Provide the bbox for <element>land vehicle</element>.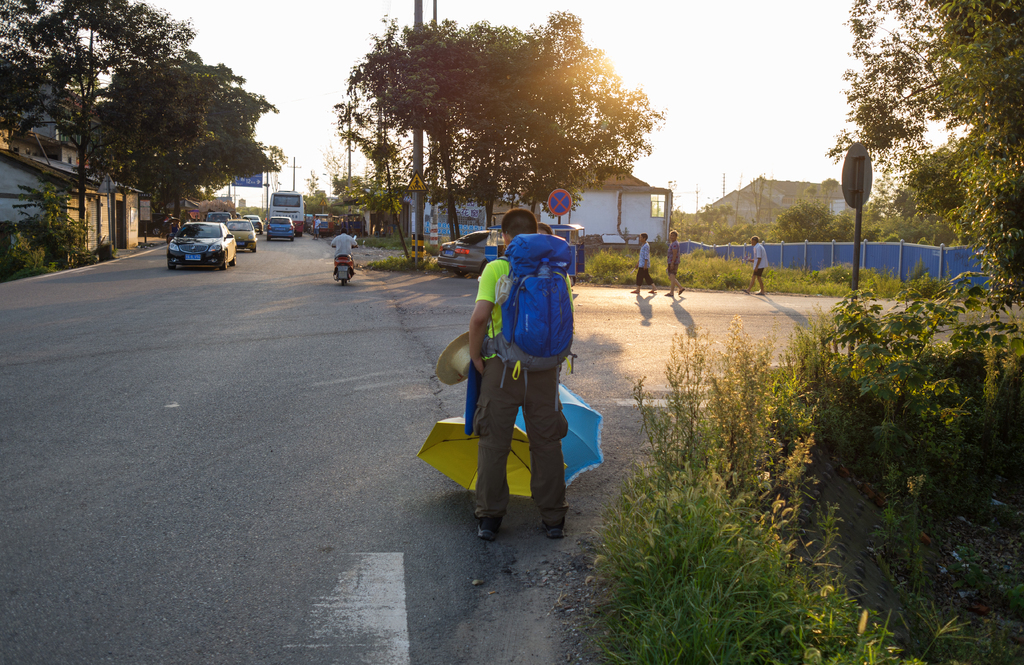
x1=264 y1=215 x2=296 y2=245.
